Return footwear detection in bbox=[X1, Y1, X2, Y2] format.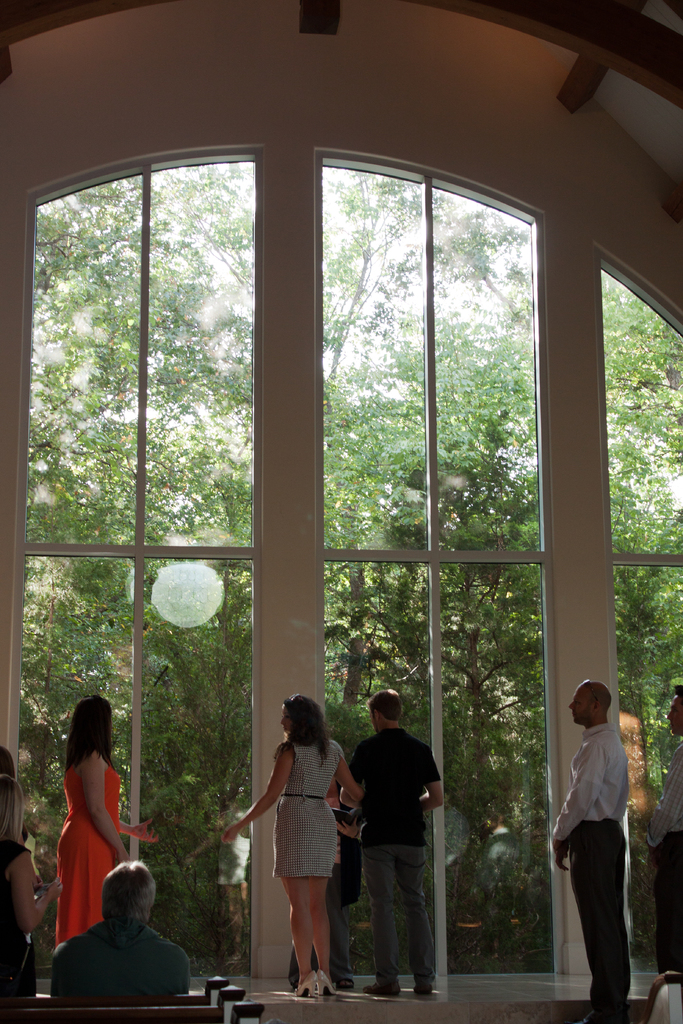
bbox=[292, 963, 315, 1000].
